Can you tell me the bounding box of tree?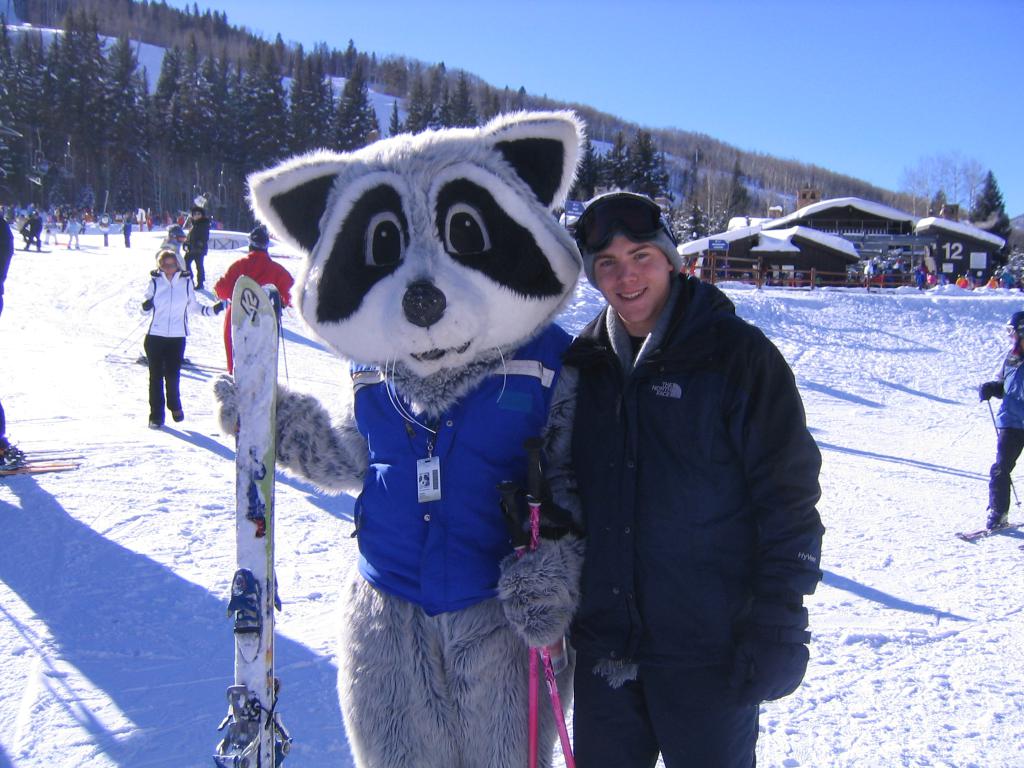
673/152/710/212.
